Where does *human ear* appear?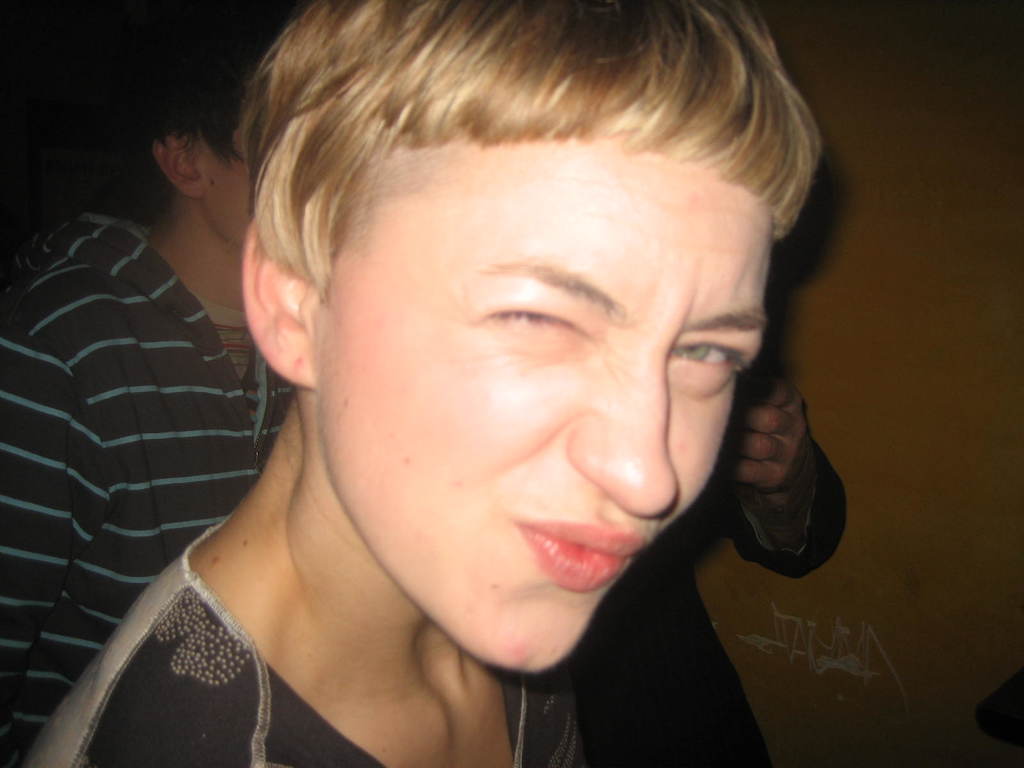
Appears at <region>241, 214, 324, 389</region>.
